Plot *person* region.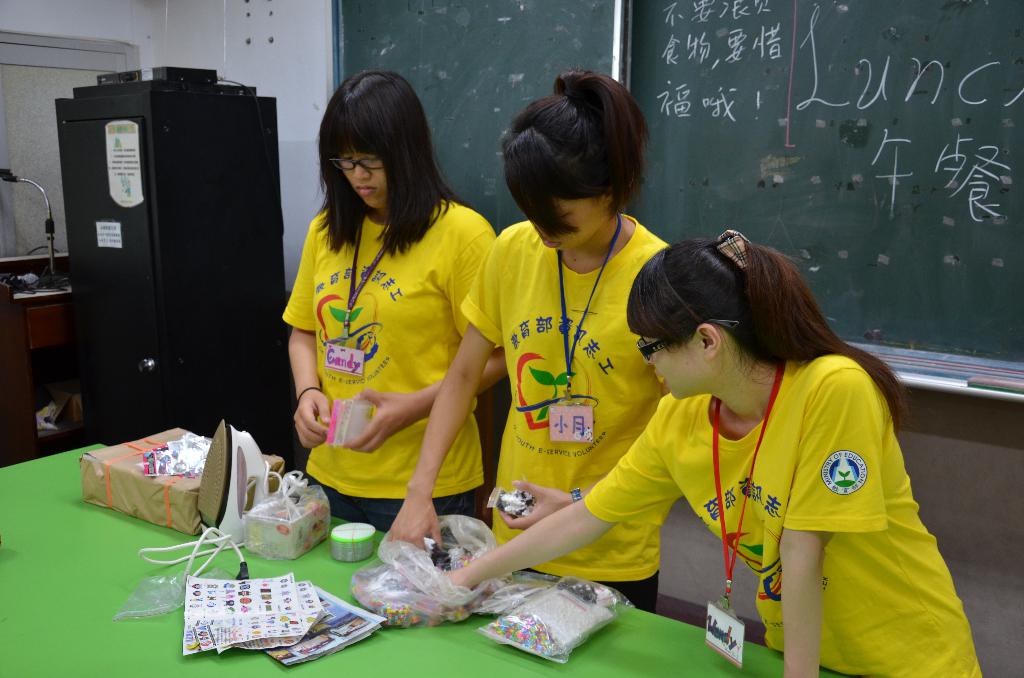
Plotted at bbox=[433, 229, 983, 677].
